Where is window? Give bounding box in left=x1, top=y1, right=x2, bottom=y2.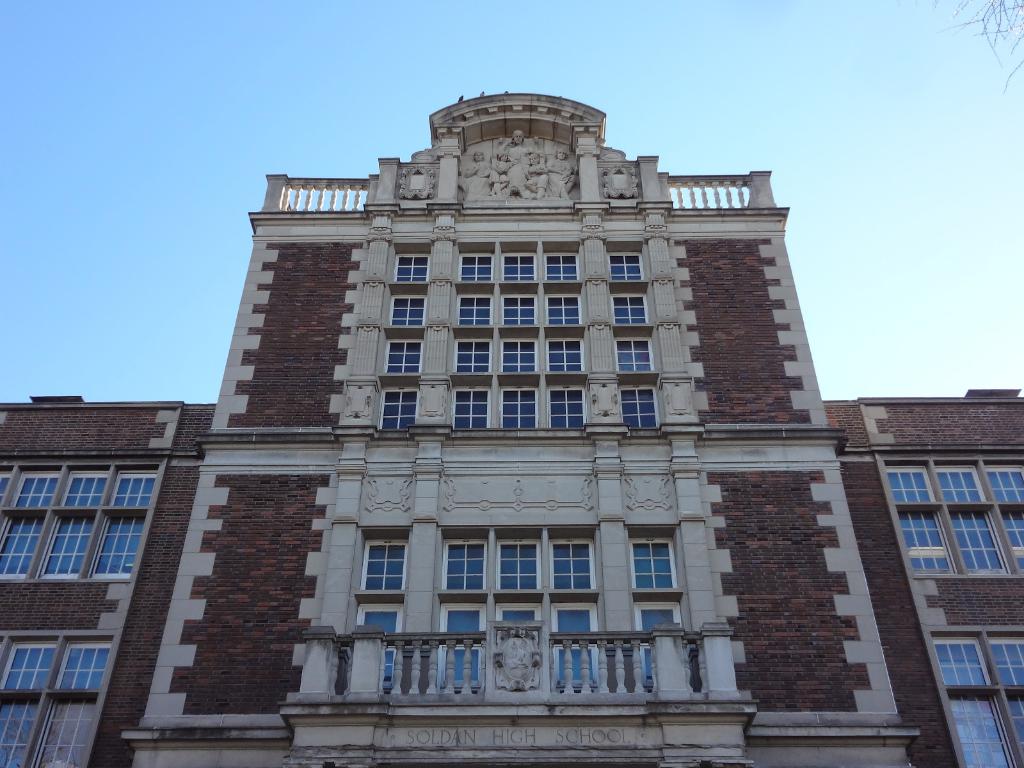
left=56, top=636, right=105, bottom=693.
